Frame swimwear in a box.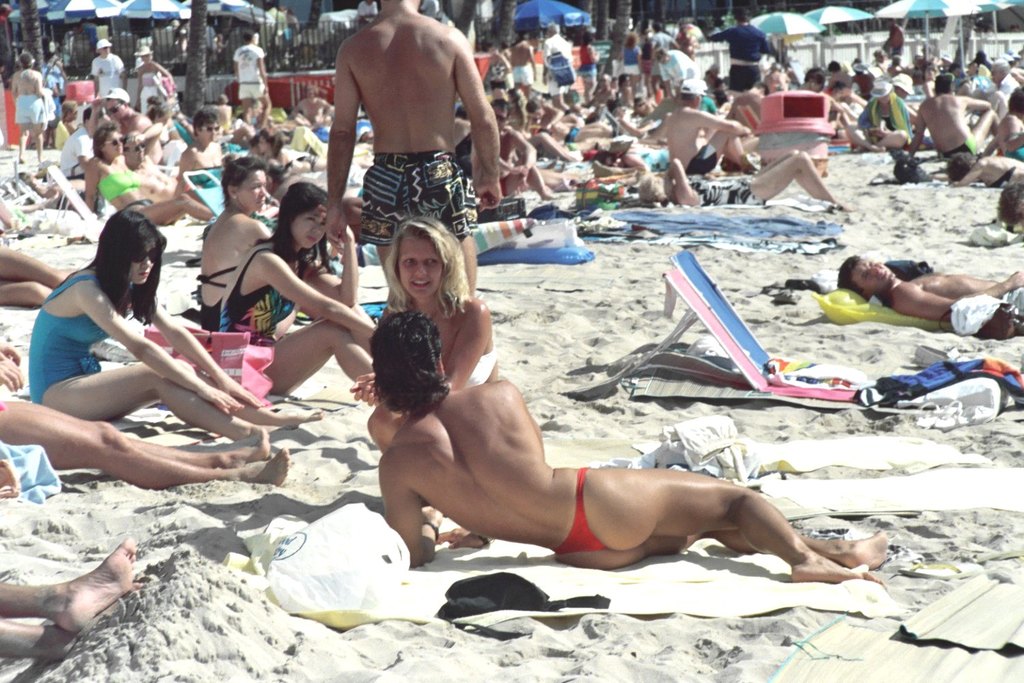
[360,150,479,248].
